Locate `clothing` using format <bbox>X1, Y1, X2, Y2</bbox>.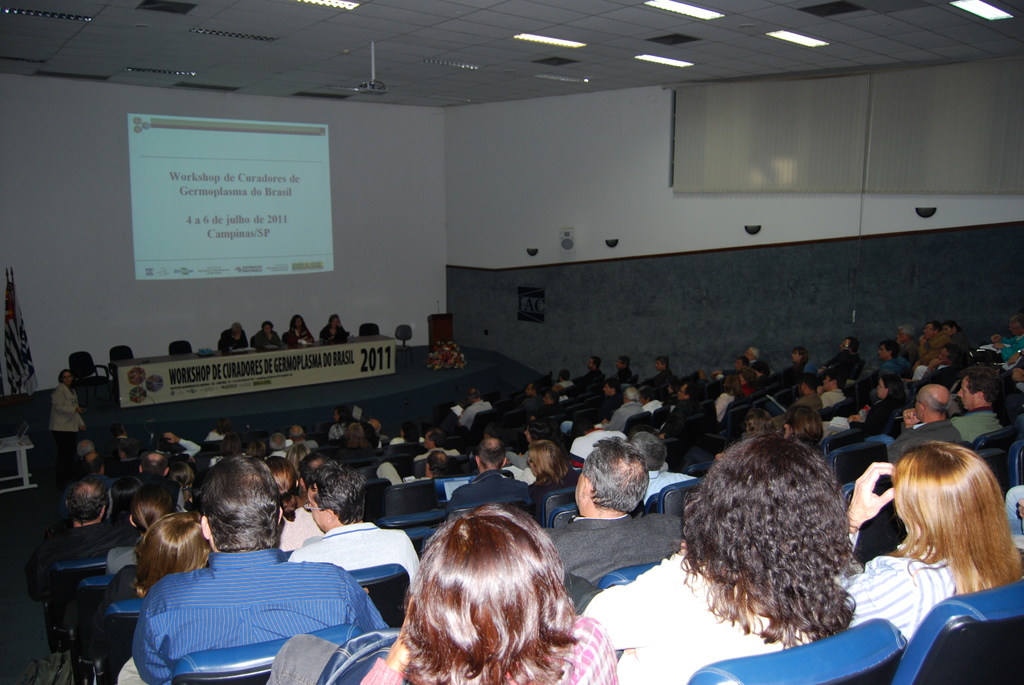
<bbox>557, 379, 577, 389</bbox>.
